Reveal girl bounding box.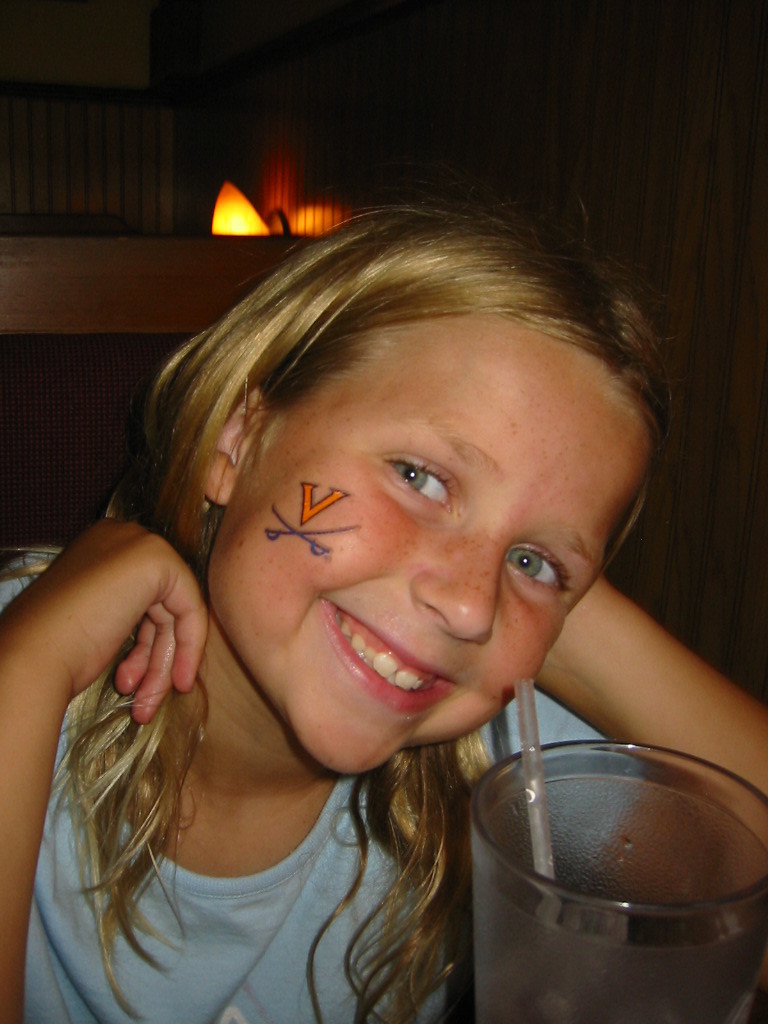
Revealed: (0, 205, 767, 1023).
